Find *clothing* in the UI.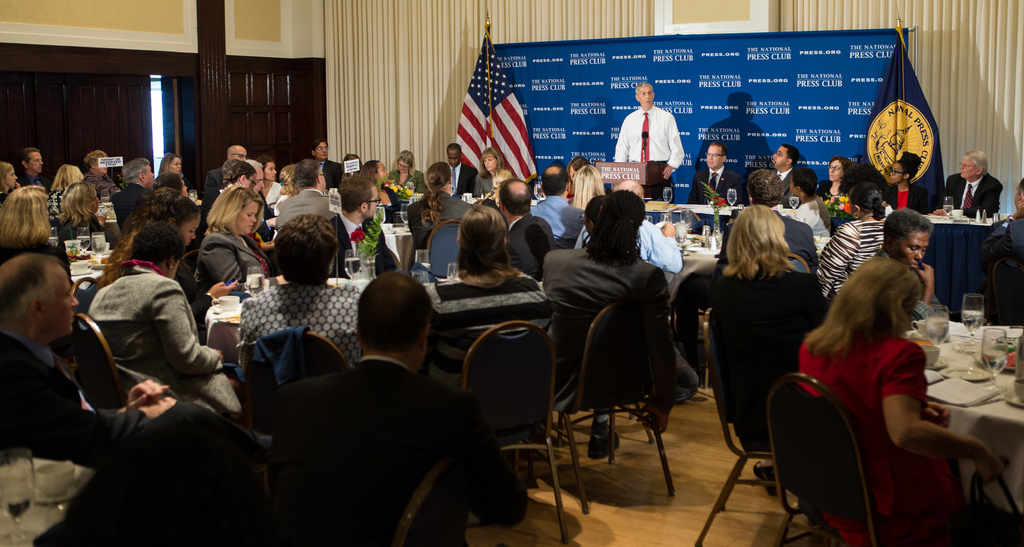
UI element at 689/163/751/204.
